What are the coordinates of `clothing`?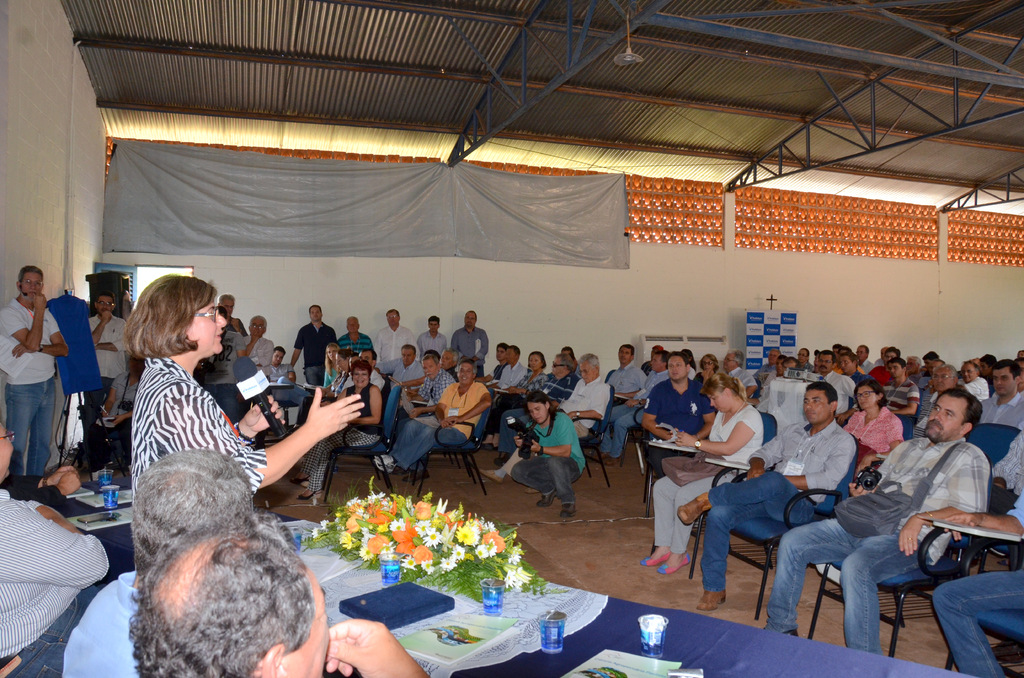
detection(227, 319, 248, 334).
